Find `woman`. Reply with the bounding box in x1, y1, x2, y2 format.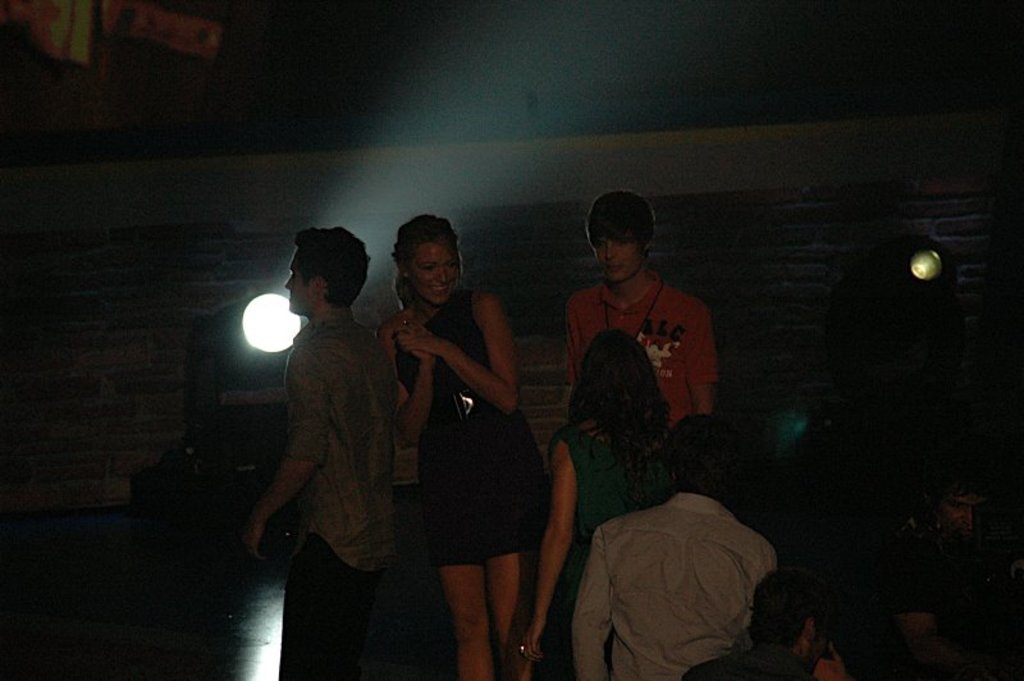
381, 248, 568, 657.
